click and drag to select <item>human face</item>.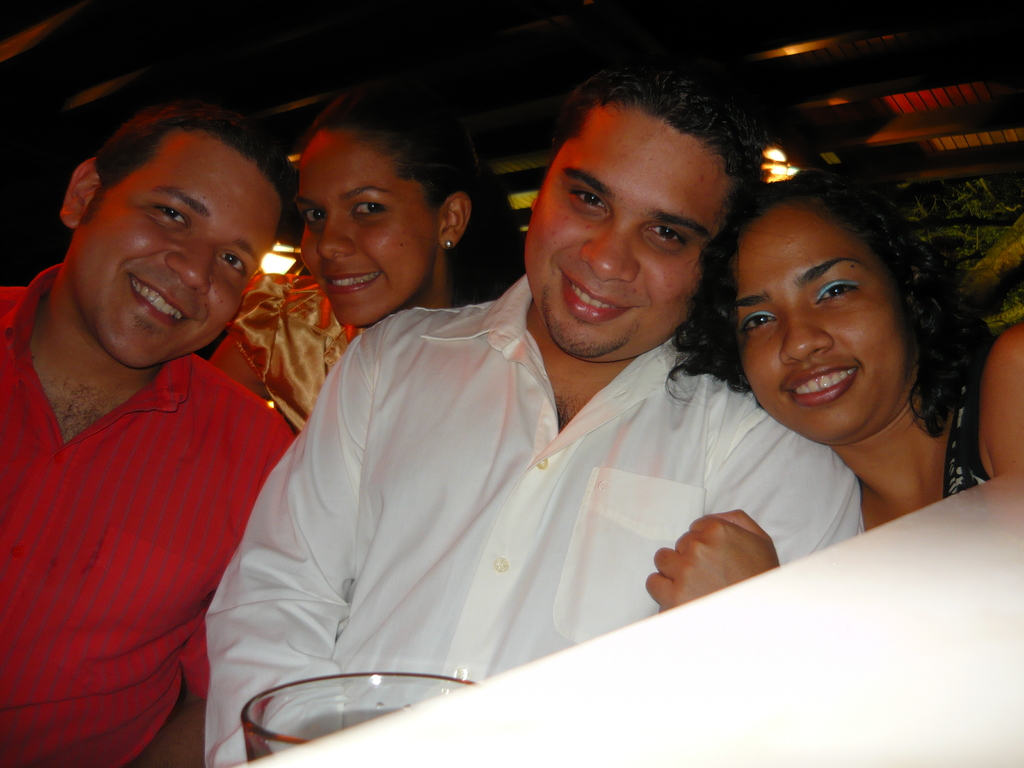
Selection: pyautogui.locateOnScreen(525, 104, 685, 361).
